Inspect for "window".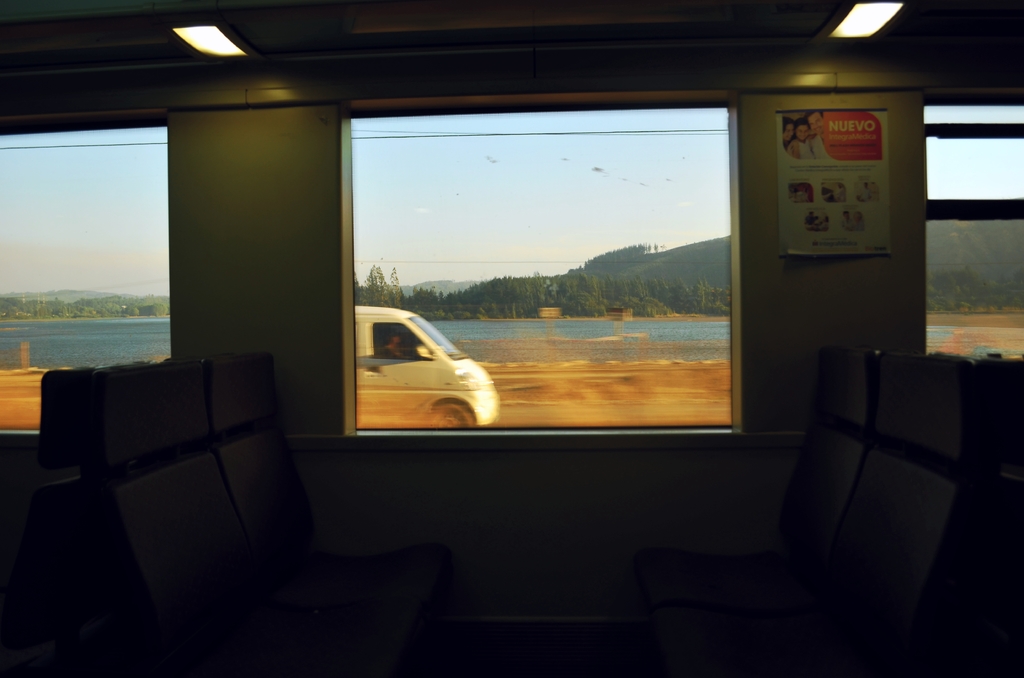
Inspection: x1=0, y1=115, x2=179, y2=396.
